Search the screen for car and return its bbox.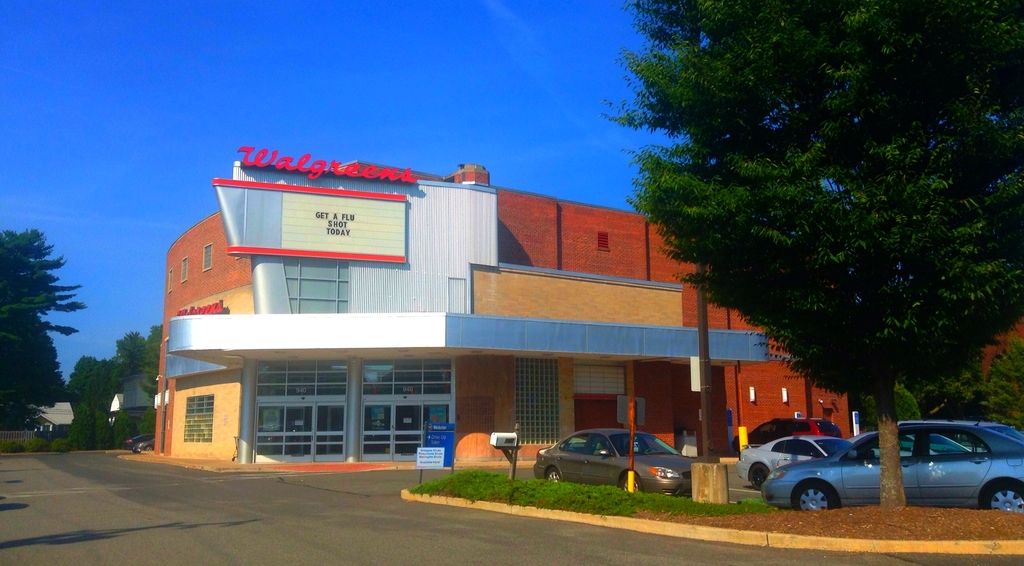
Found: bbox=[532, 428, 701, 496].
